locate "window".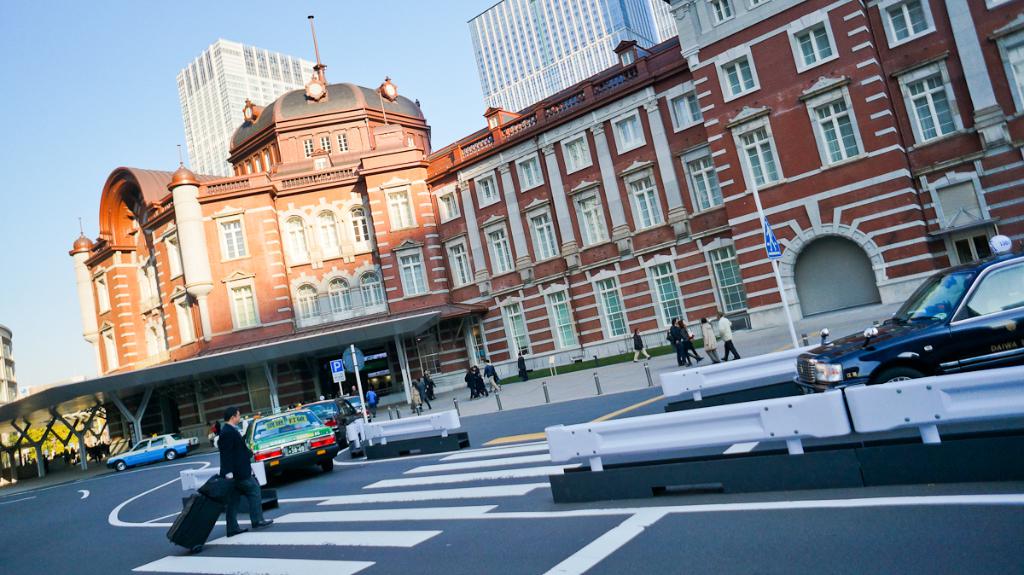
Bounding box: {"x1": 336, "y1": 131, "x2": 348, "y2": 154}.
